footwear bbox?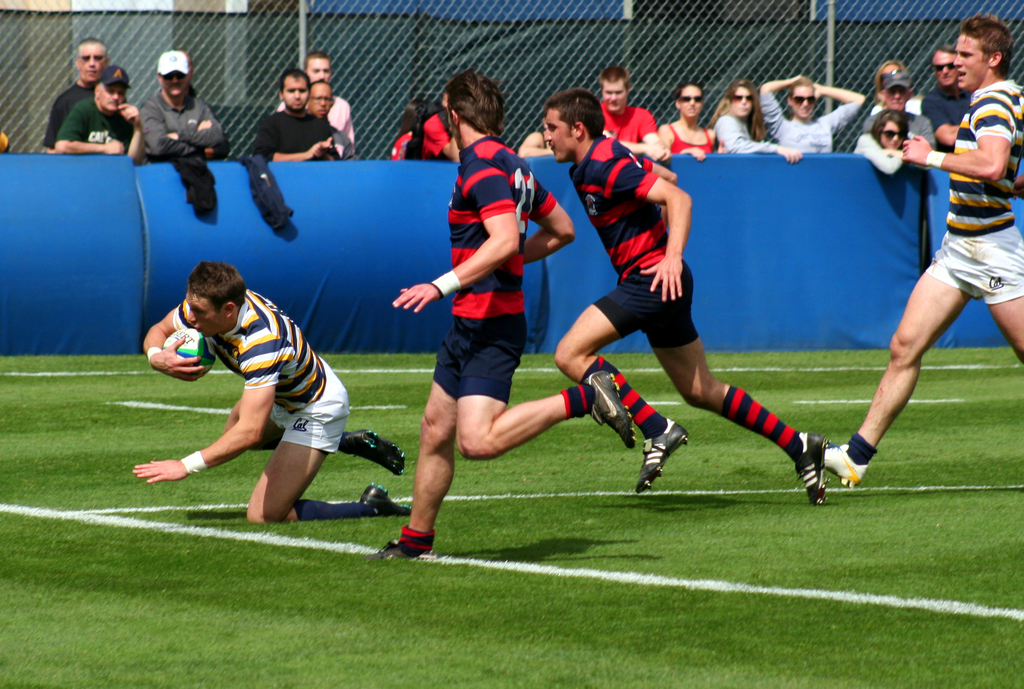
x1=349 y1=427 x2=404 y2=475
